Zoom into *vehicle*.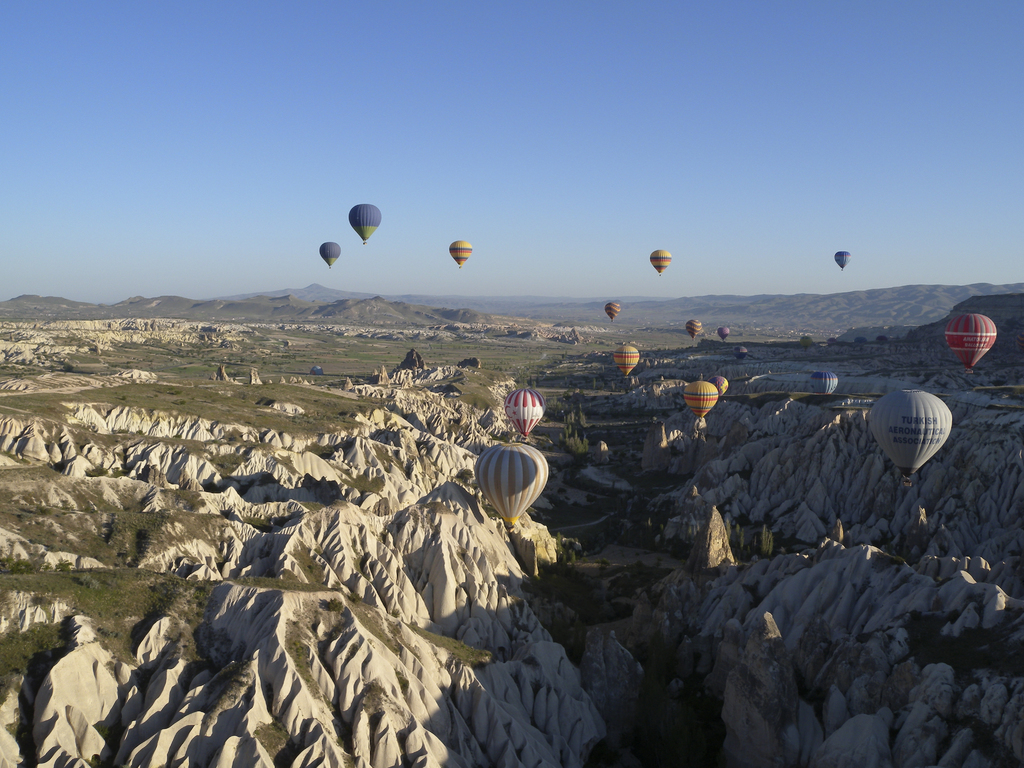
Zoom target: [x1=945, y1=315, x2=998, y2=374].
